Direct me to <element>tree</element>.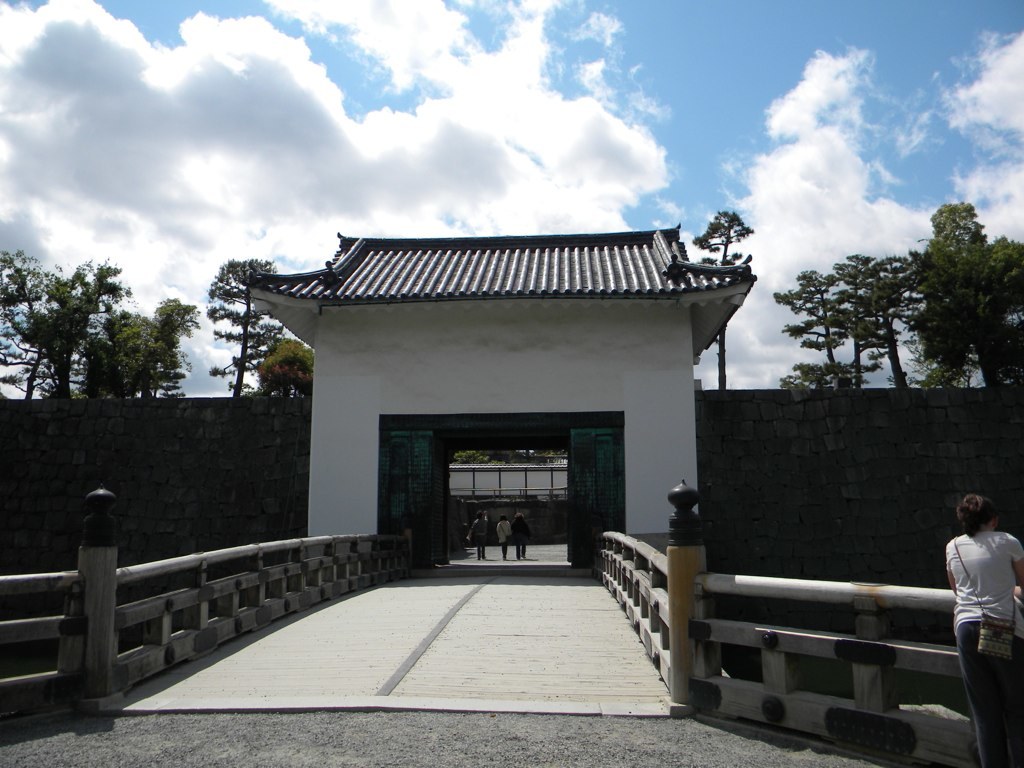
Direction: <bbox>687, 207, 756, 392</bbox>.
